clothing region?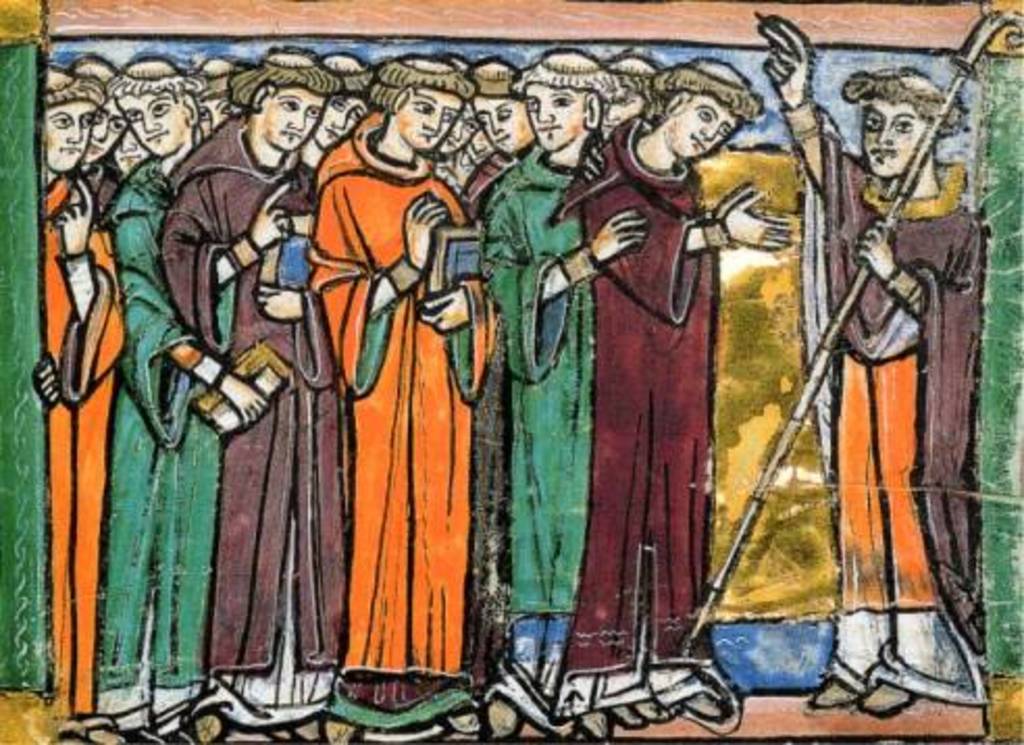
(left=797, top=102, right=987, bottom=708)
